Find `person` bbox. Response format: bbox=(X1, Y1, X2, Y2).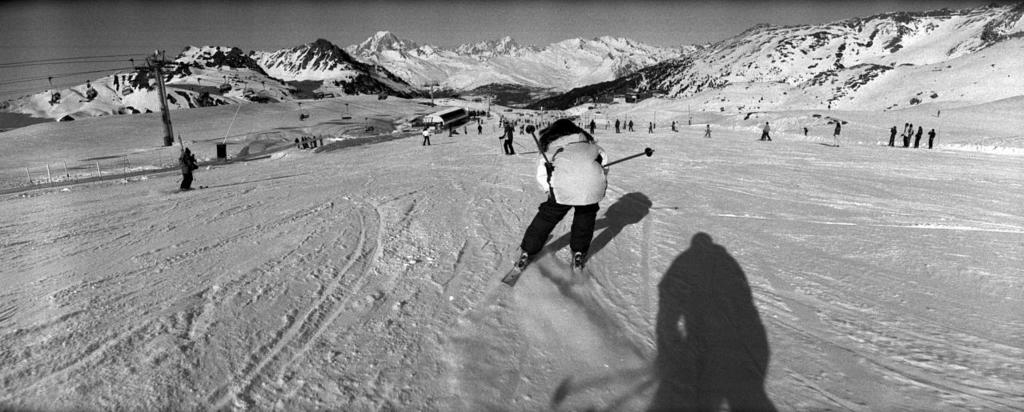
bbox=(476, 122, 484, 138).
